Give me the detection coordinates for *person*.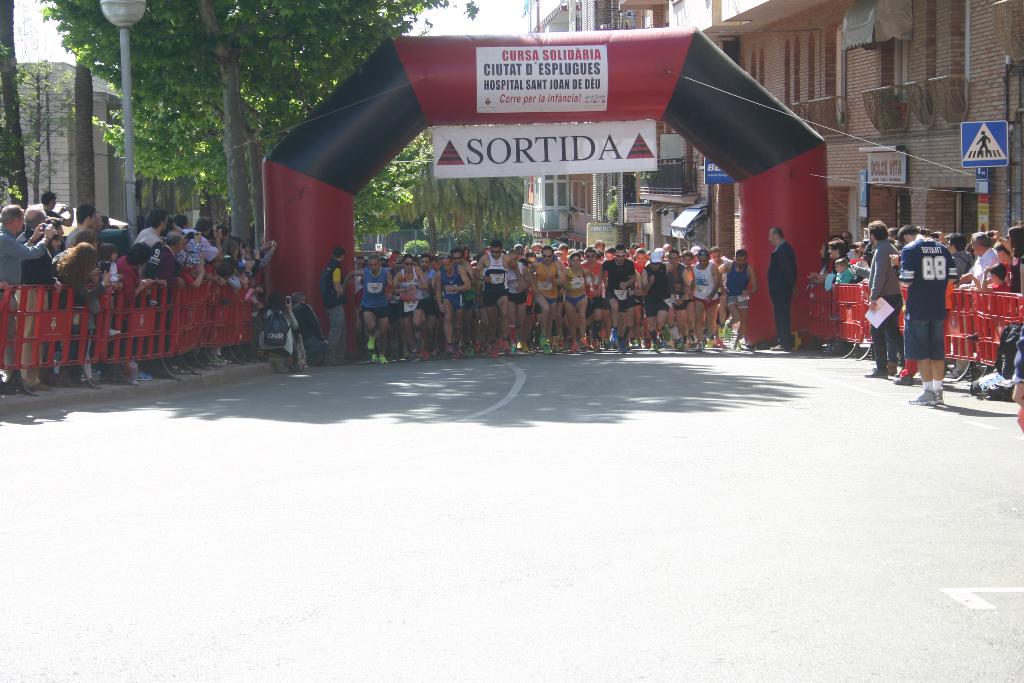
897:222:966:406.
